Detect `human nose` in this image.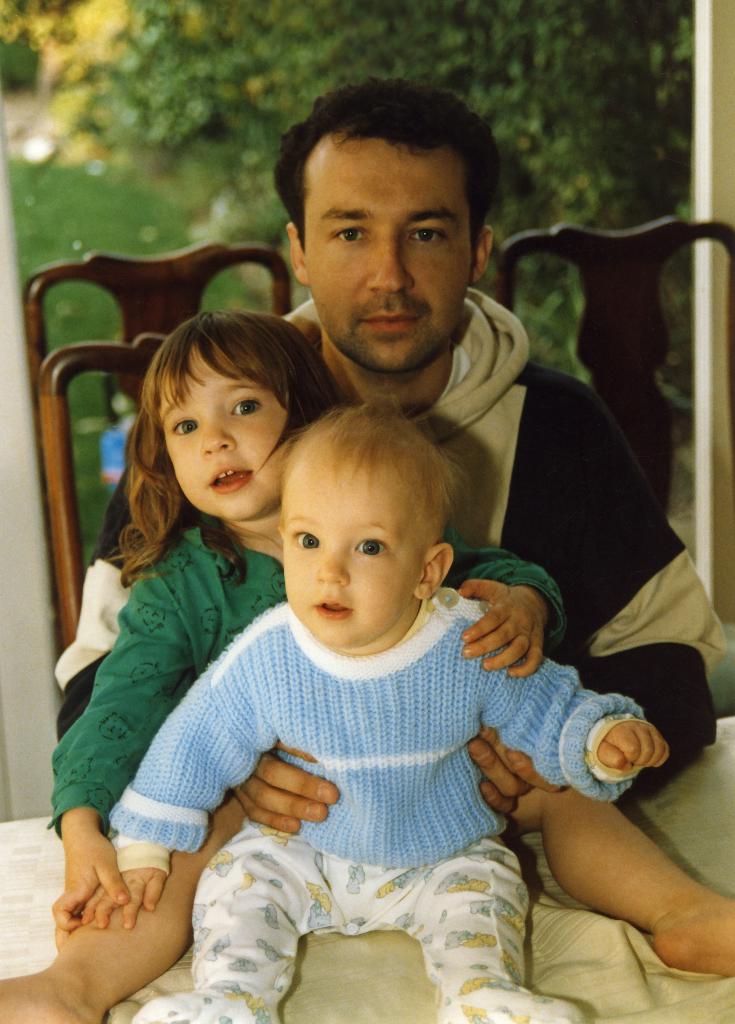
Detection: 315:547:351:584.
